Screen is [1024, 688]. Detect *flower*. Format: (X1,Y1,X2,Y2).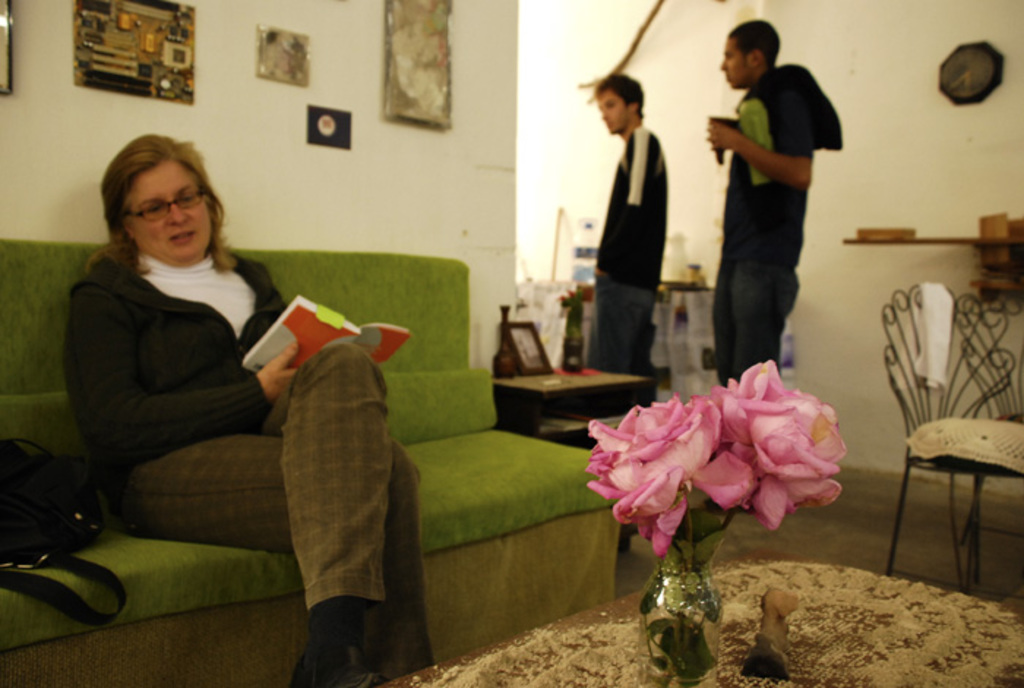
(576,392,761,558).
